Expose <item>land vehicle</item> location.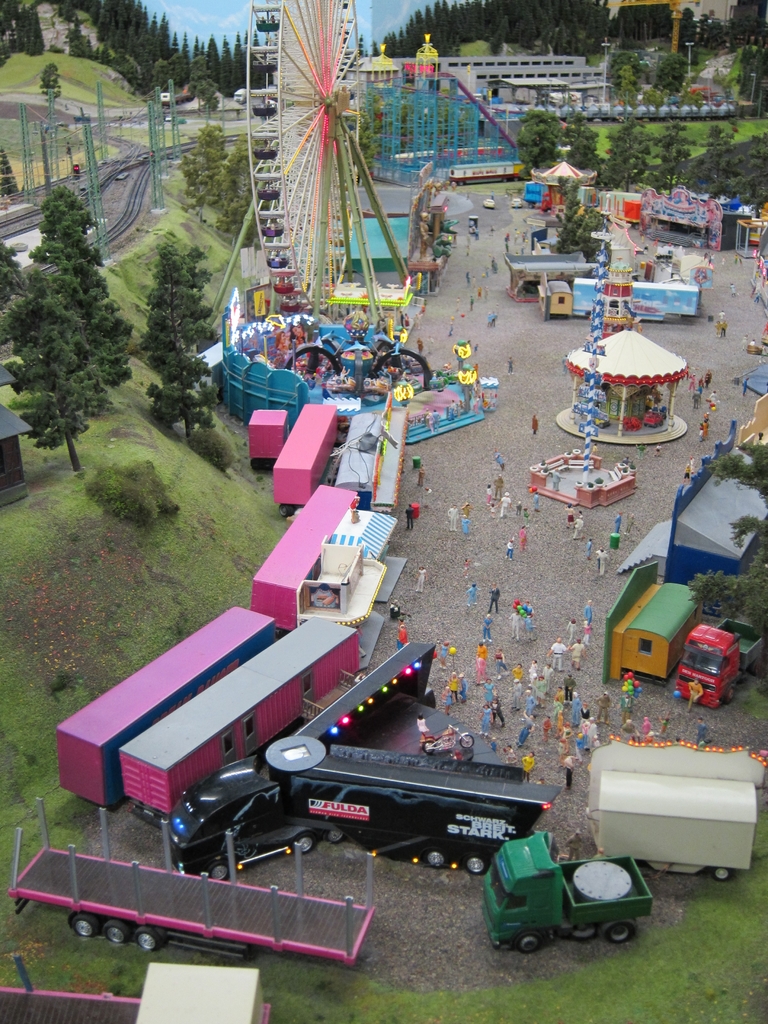
Exposed at 166 739 581 881.
